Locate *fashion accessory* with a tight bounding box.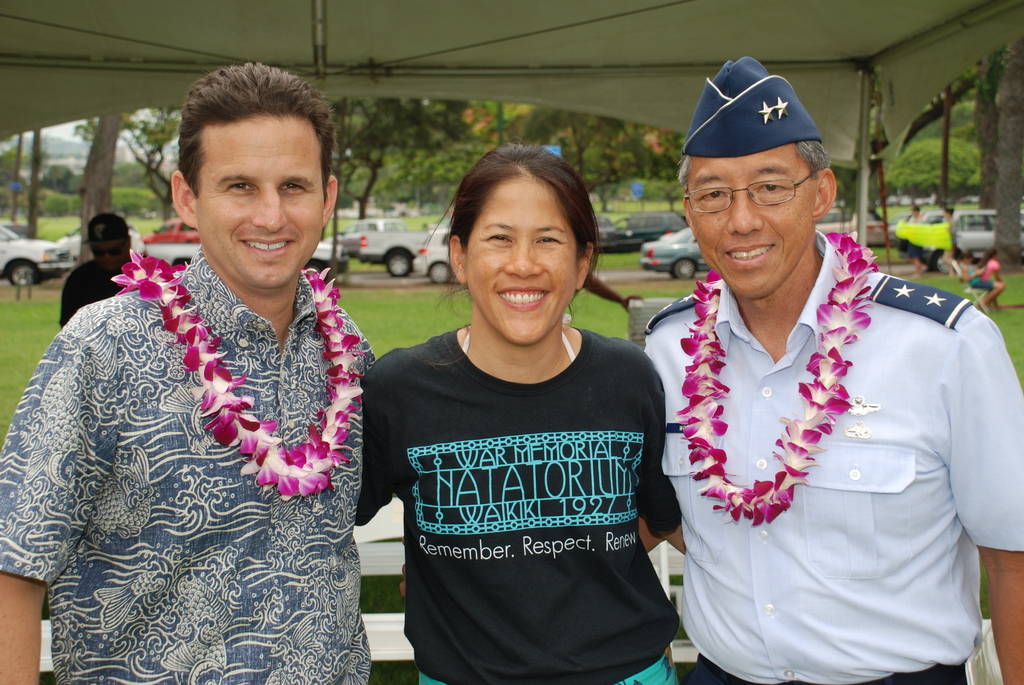
x1=677 y1=224 x2=877 y2=521.
